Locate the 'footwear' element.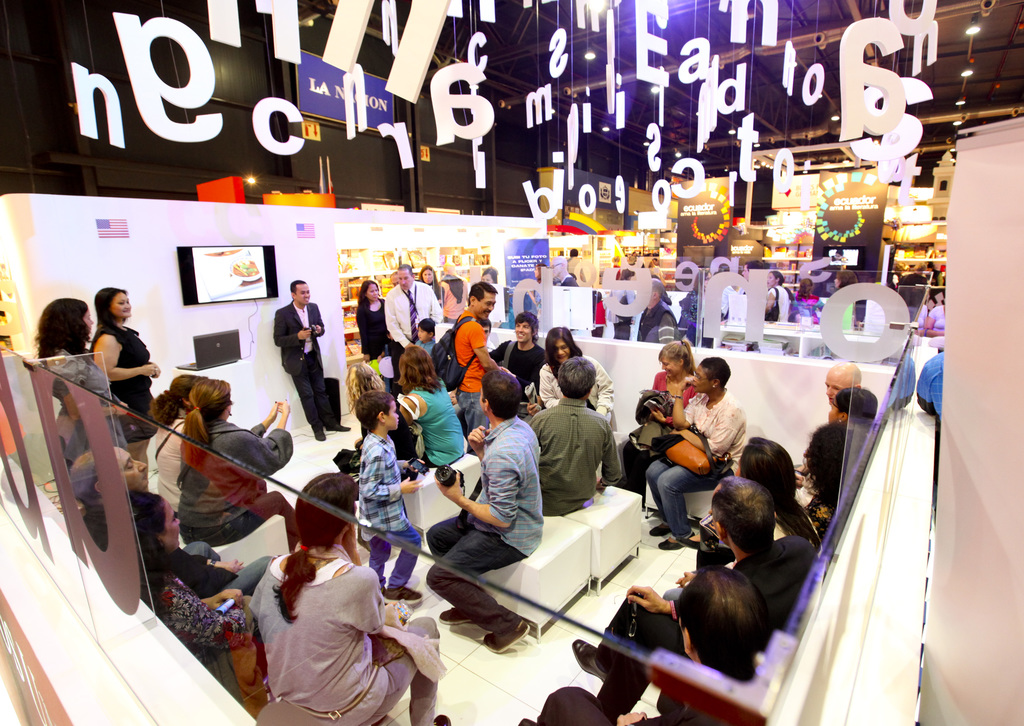
Element bbox: left=314, top=430, right=325, bottom=441.
